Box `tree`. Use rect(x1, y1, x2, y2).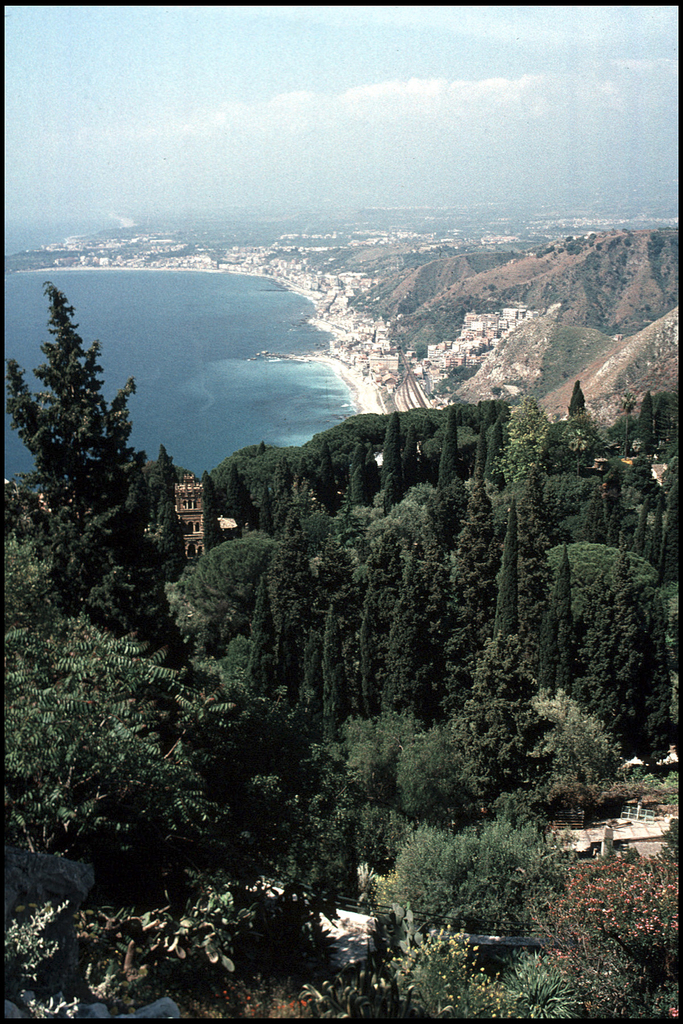
rect(391, 342, 402, 349).
